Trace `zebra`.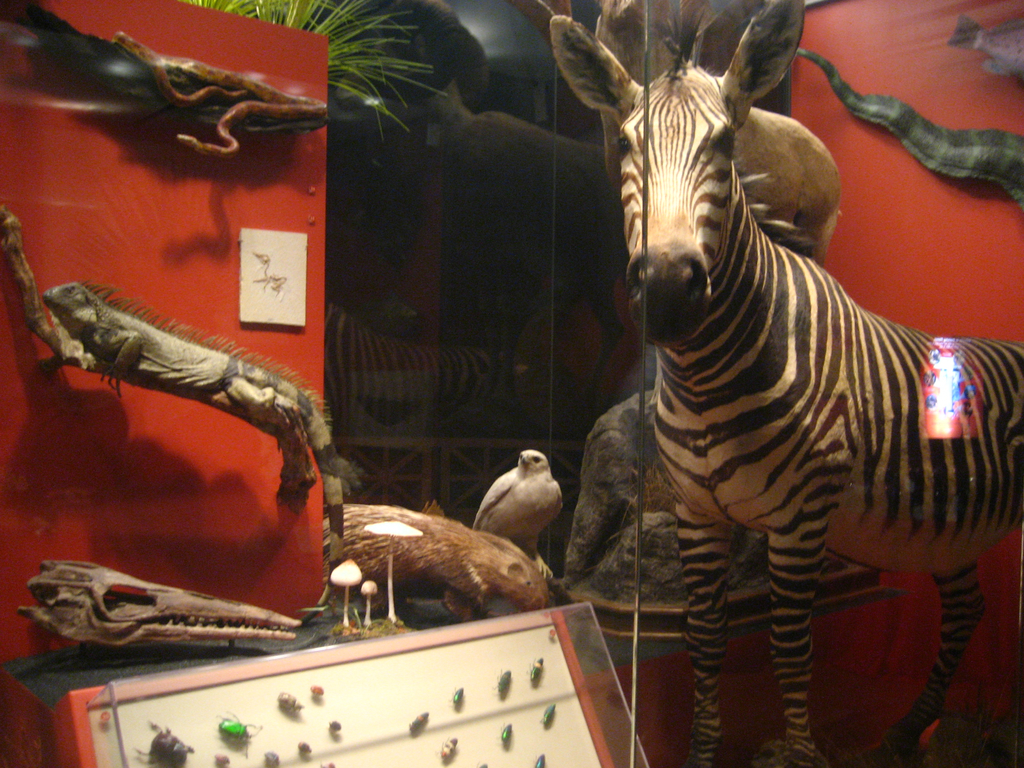
Traced to {"left": 548, "top": 0, "right": 1023, "bottom": 767}.
